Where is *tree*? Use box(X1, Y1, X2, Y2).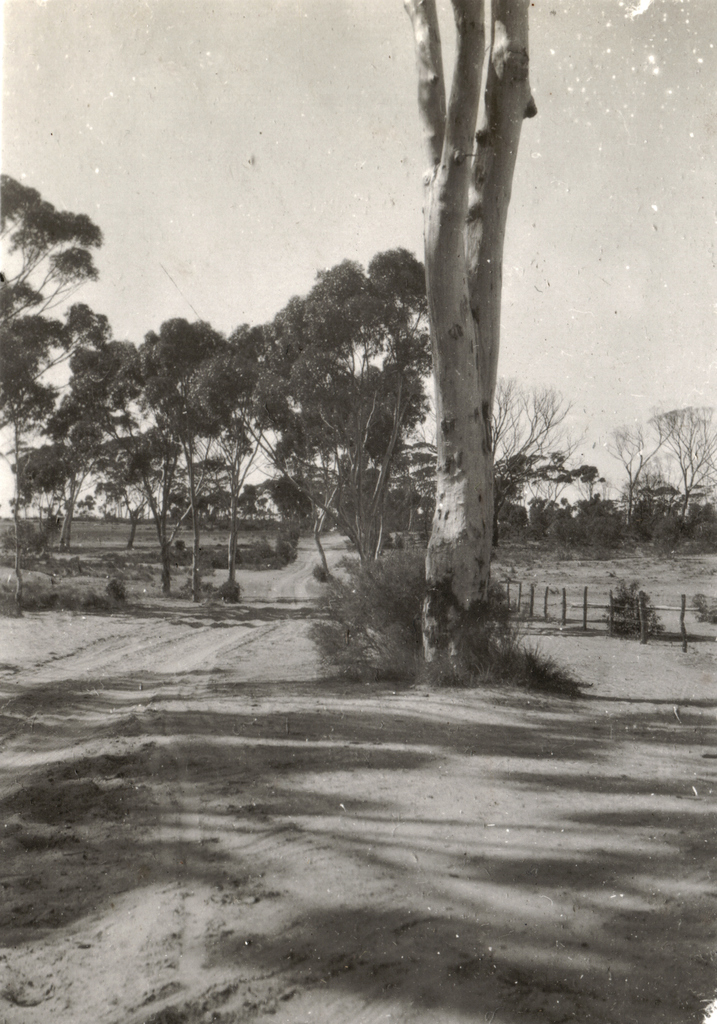
box(0, 168, 124, 431).
